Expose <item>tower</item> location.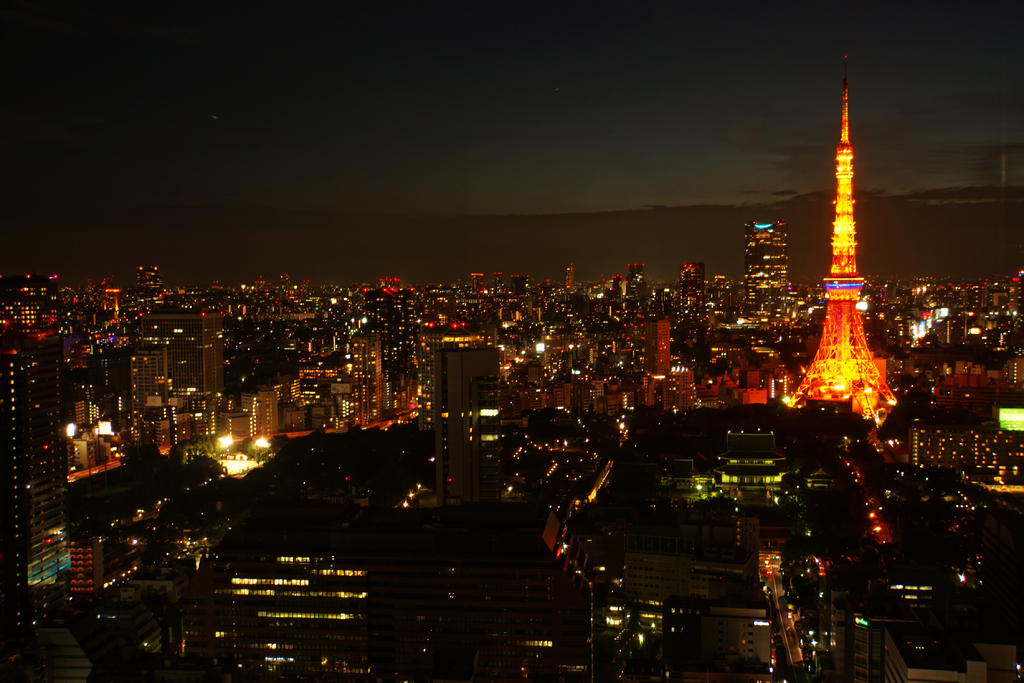
Exposed at [433,347,494,499].
